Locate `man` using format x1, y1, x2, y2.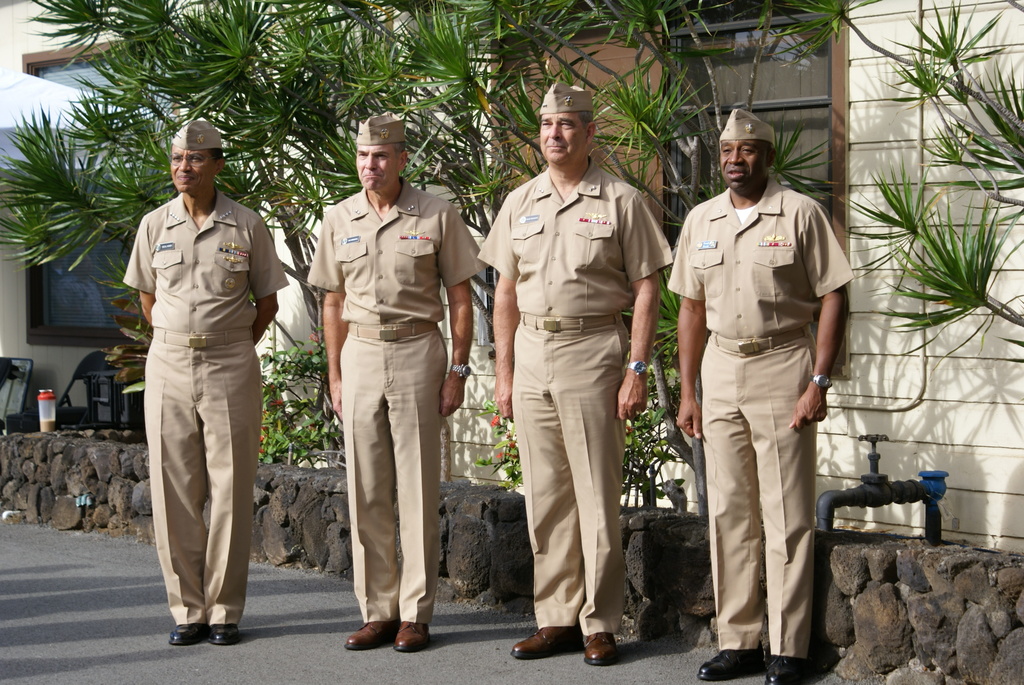
307, 110, 489, 657.
